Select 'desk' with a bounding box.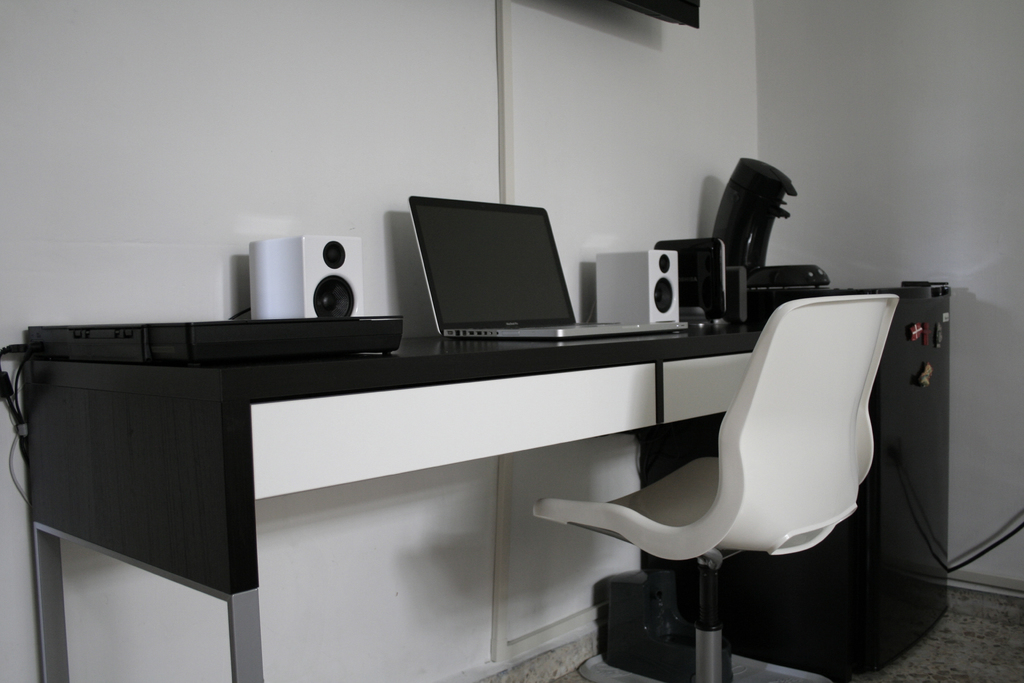
x1=22, y1=333, x2=759, y2=682.
